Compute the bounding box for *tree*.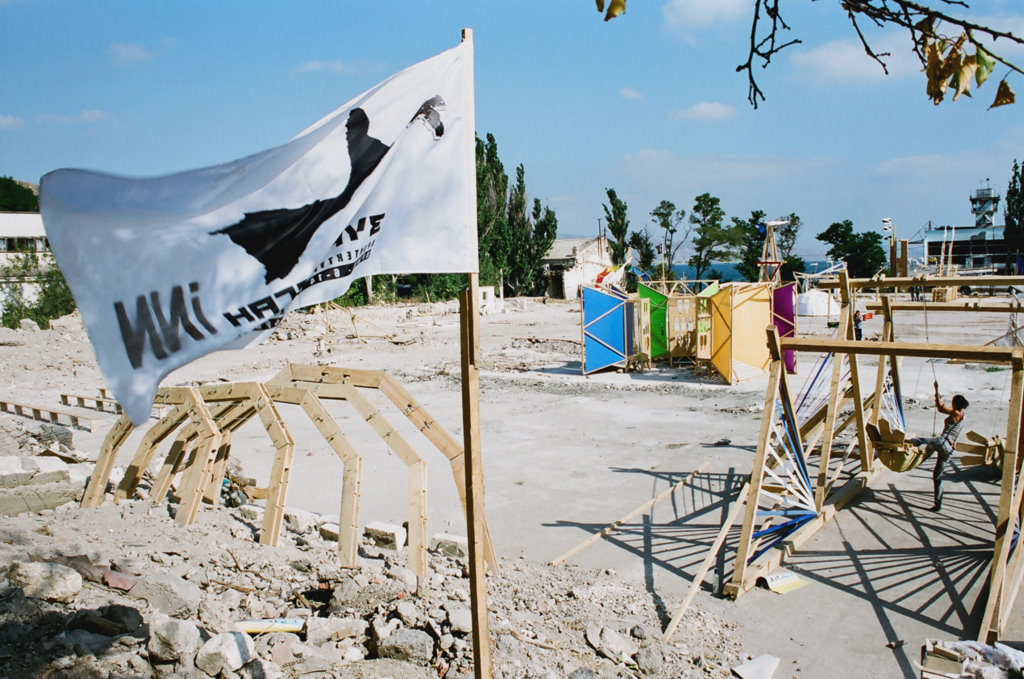
(529, 194, 558, 294).
